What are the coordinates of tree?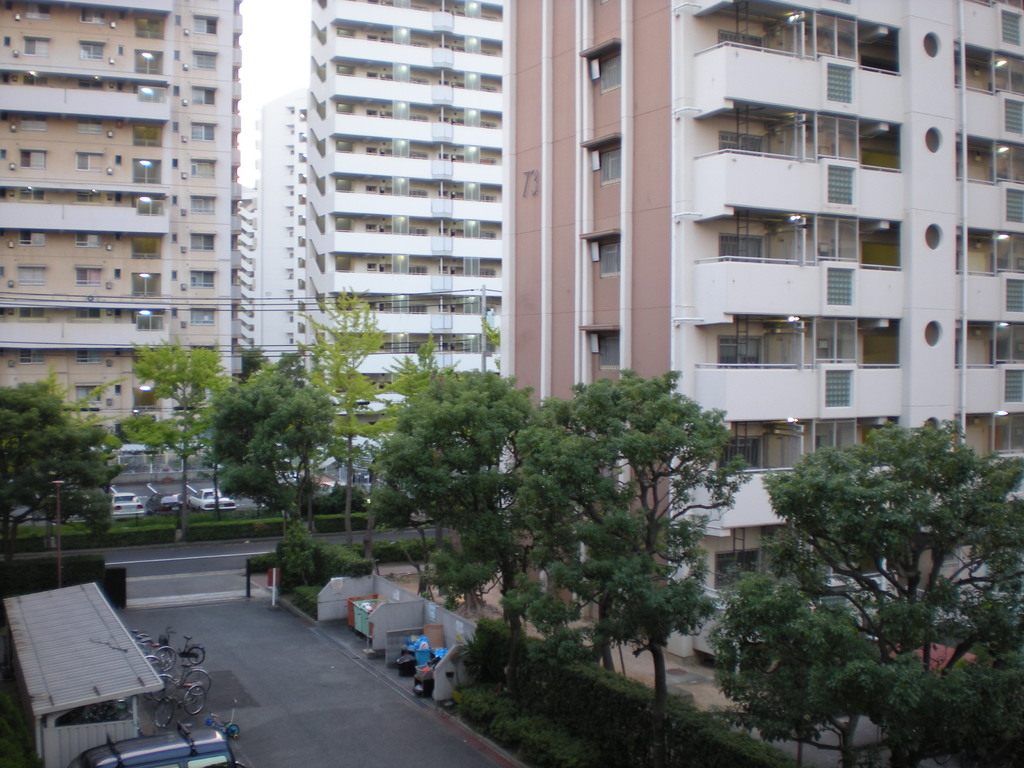
{"left": 288, "top": 282, "right": 404, "bottom": 552}.
